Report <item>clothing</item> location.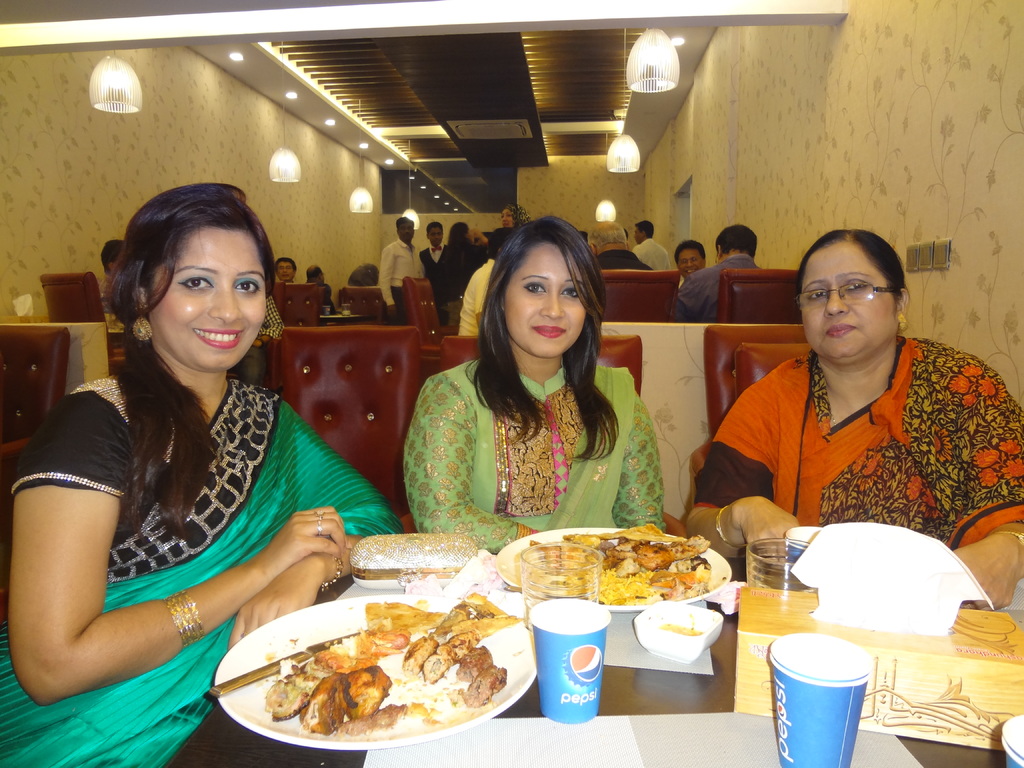
Report: {"left": 0, "top": 381, "right": 397, "bottom": 767}.
